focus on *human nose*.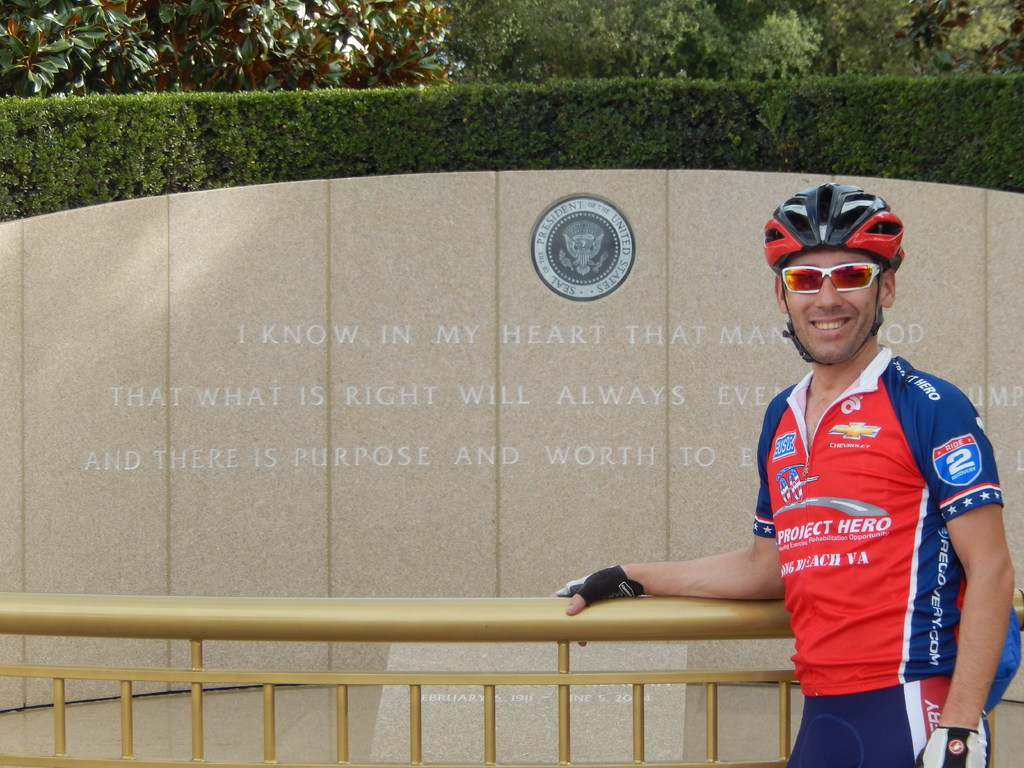
Focused at rect(816, 271, 842, 311).
